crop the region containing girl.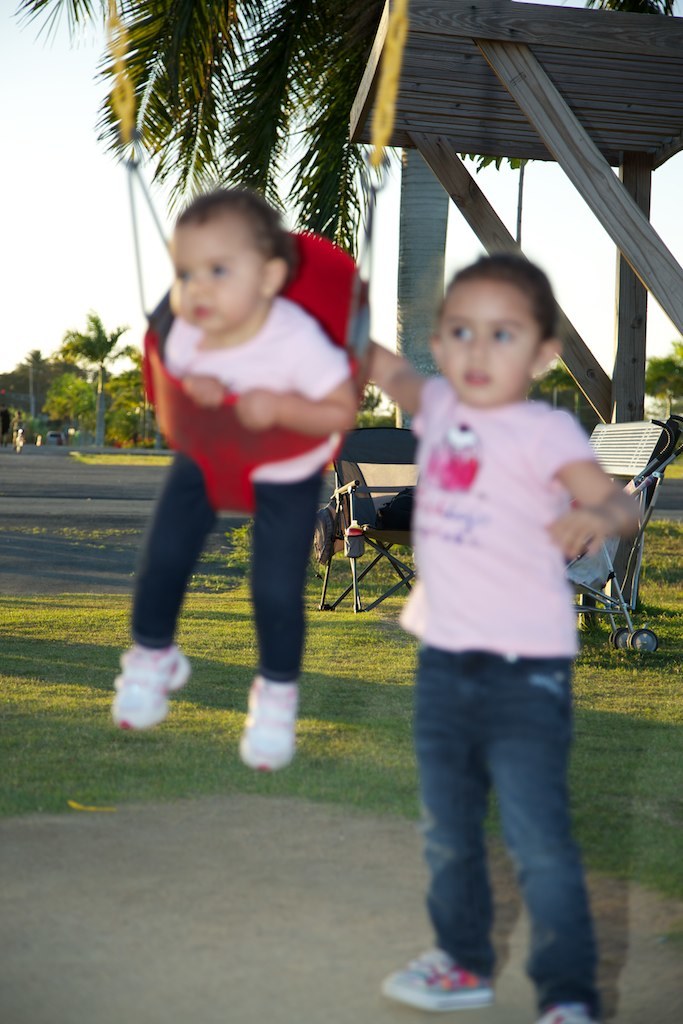
Crop region: rect(349, 252, 635, 1023).
